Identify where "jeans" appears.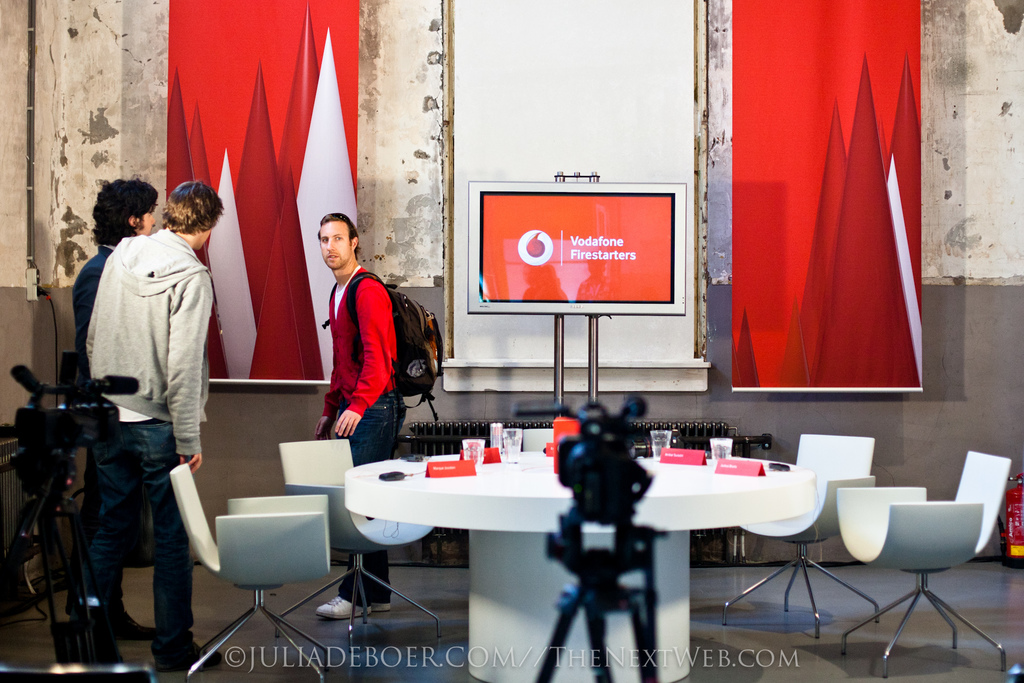
Appears at crop(104, 434, 200, 674).
